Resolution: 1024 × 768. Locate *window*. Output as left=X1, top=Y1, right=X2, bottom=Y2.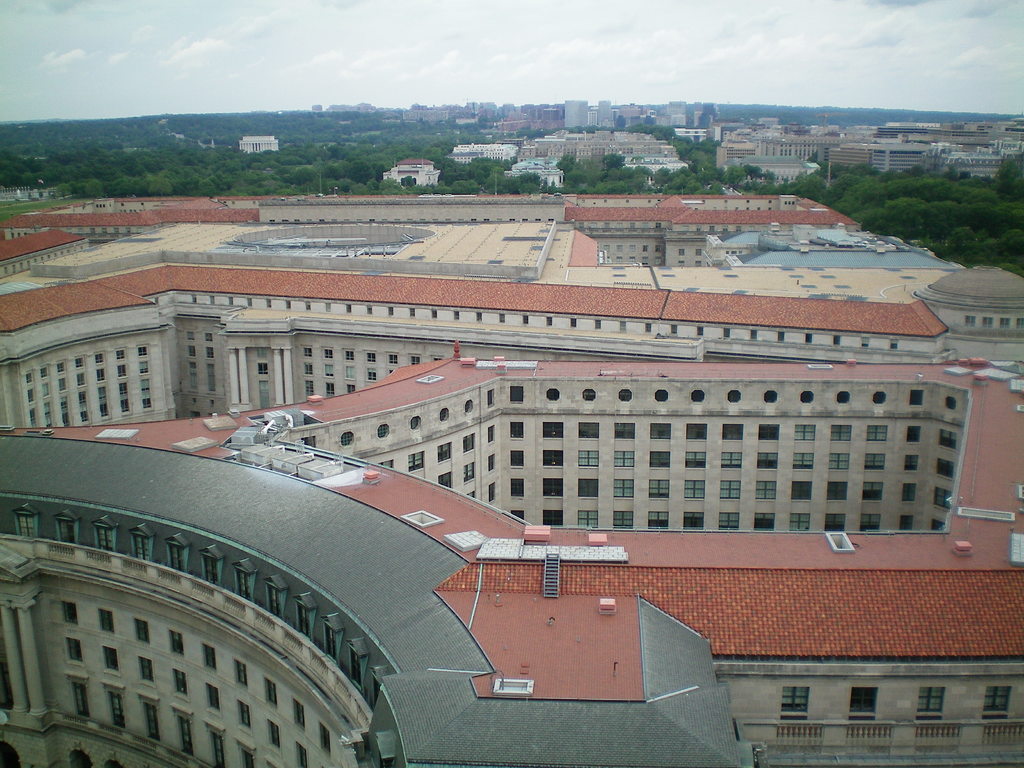
left=901, top=482, right=916, bottom=500.
